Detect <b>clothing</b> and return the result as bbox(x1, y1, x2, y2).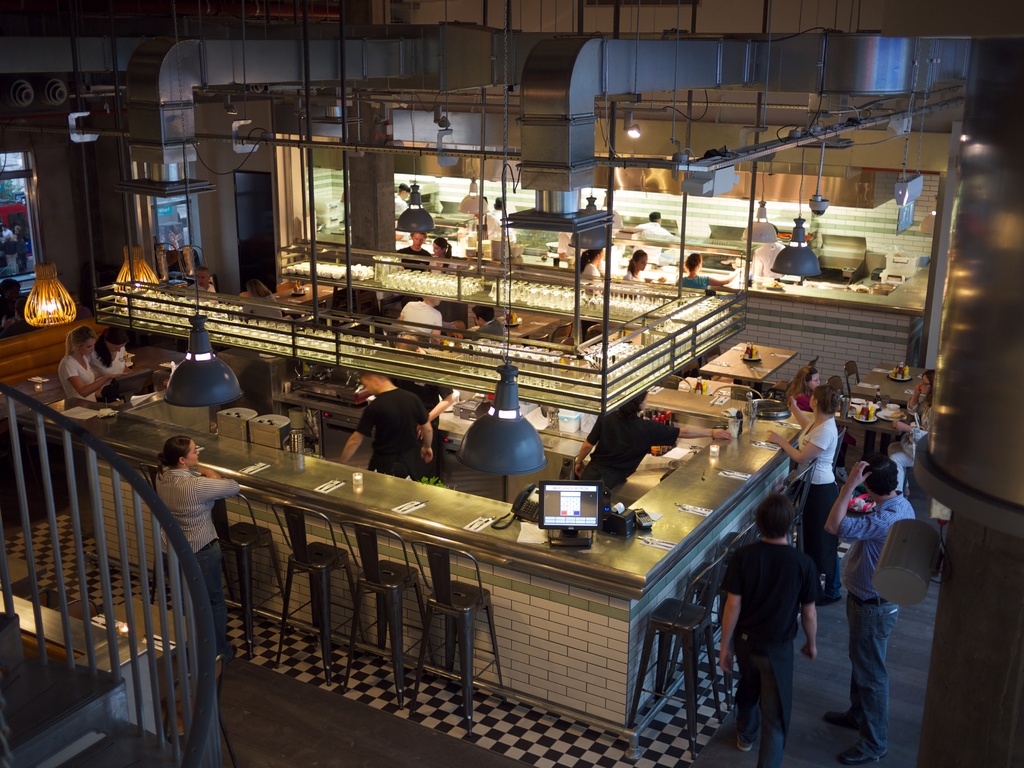
bbox(90, 347, 129, 385).
